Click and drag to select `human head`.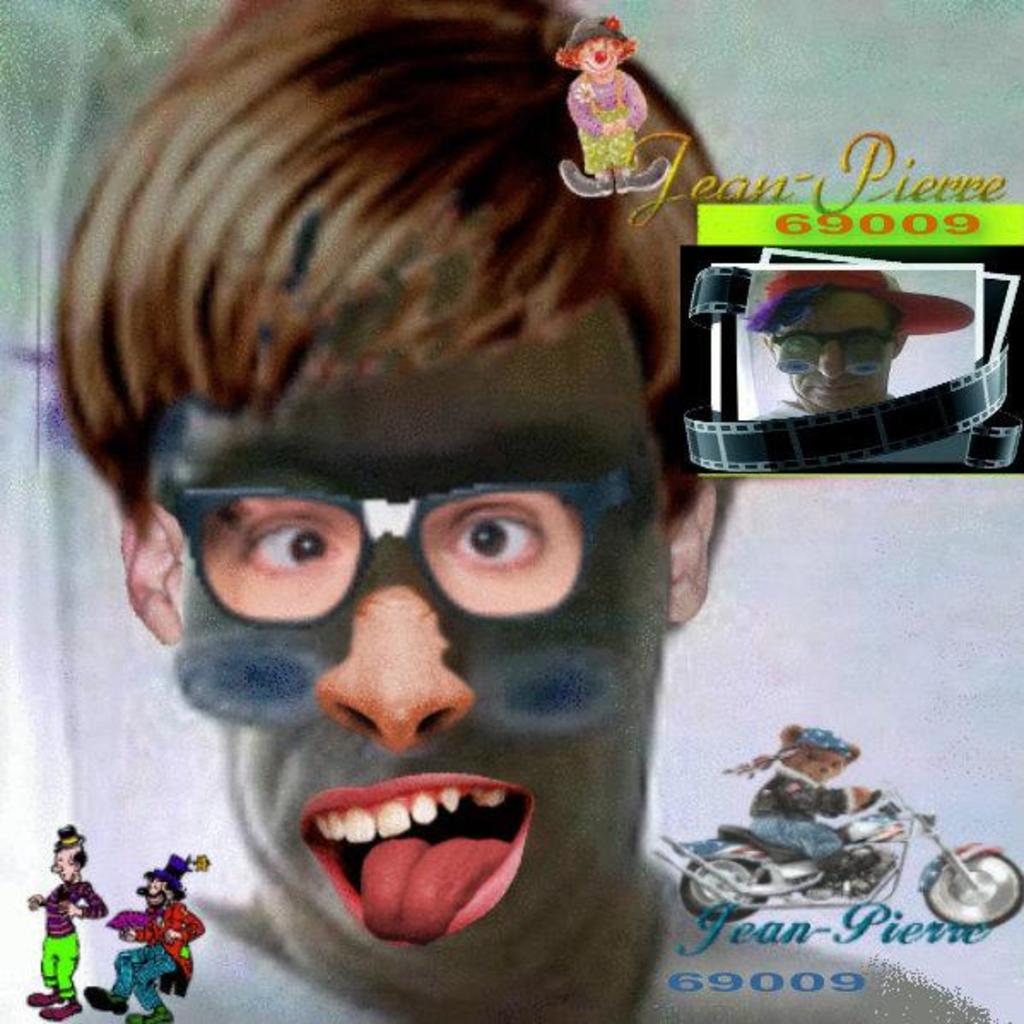
Selection: <bbox>50, 824, 87, 880</bbox>.
